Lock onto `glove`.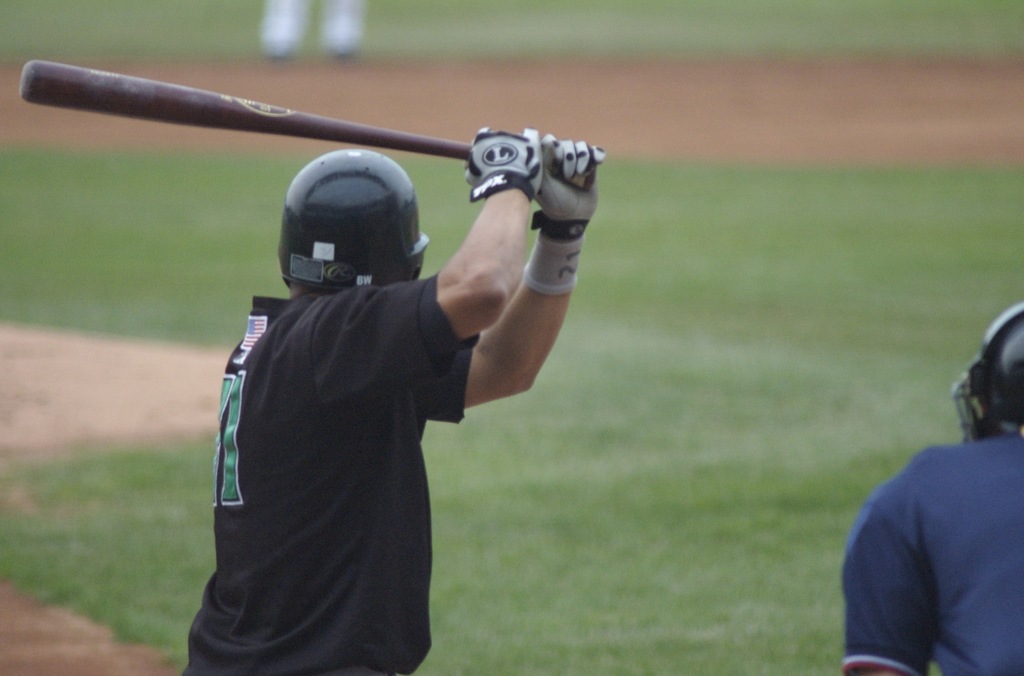
Locked: left=463, top=127, right=543, bottom=204.
